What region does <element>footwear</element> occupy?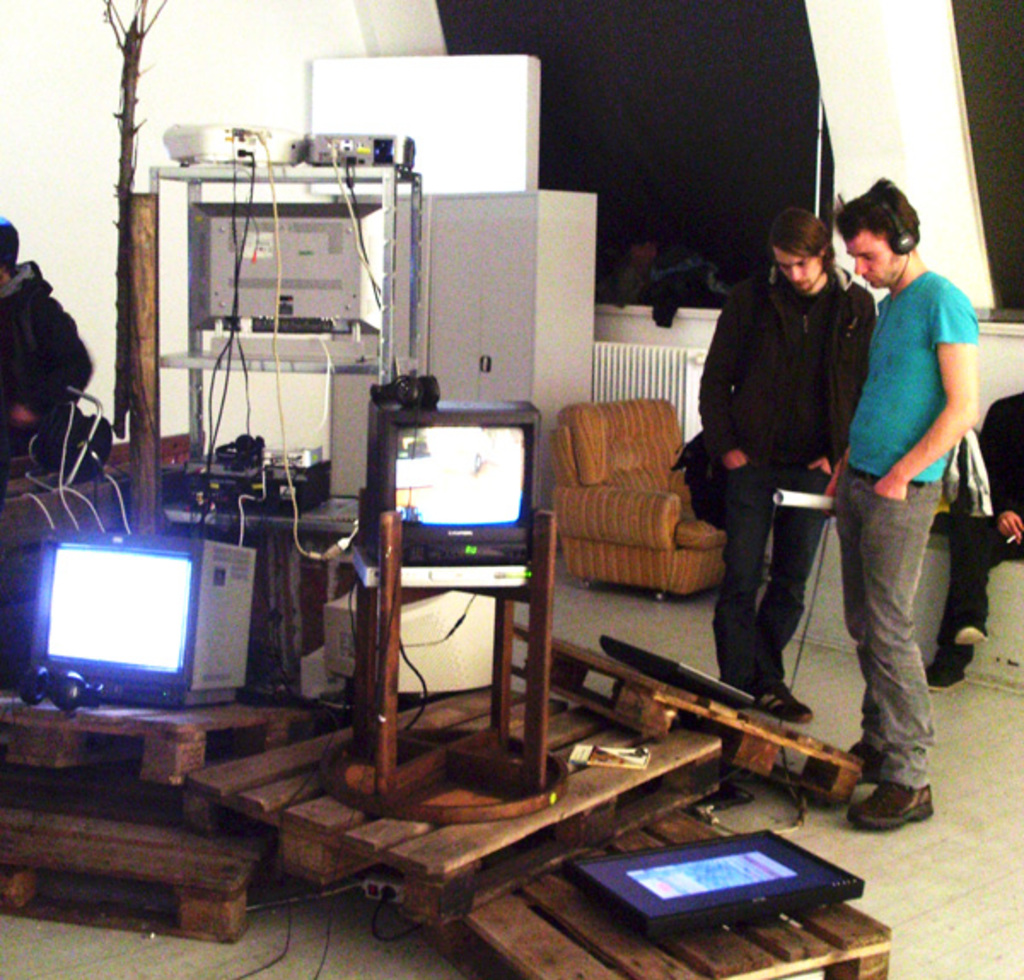
locate(927, 664, 969, 691).
